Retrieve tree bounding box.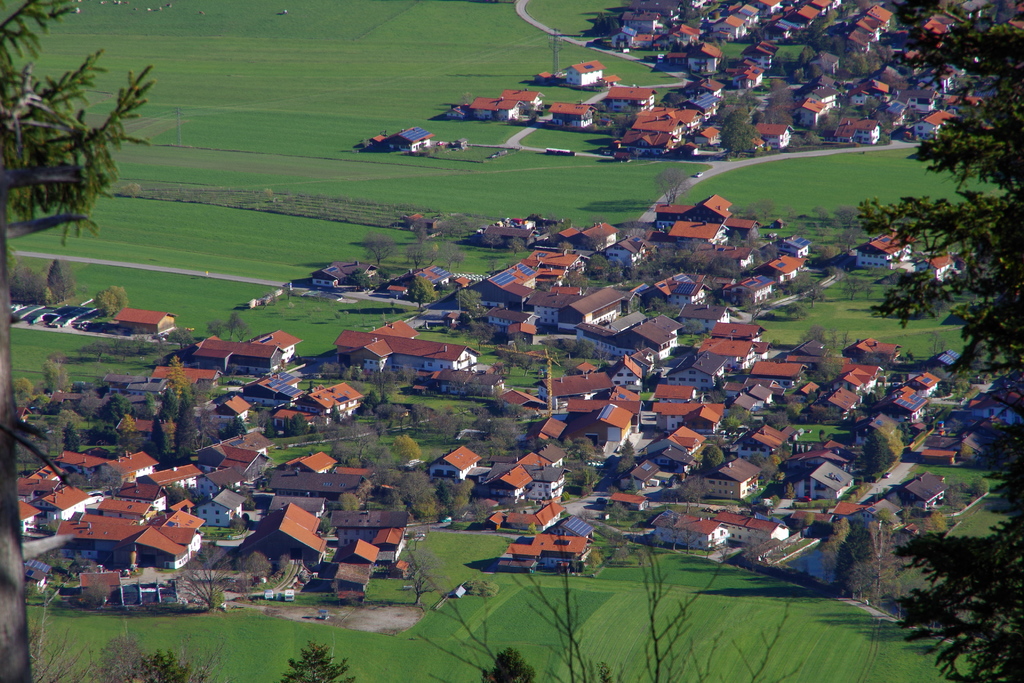
Bounding box: 850, 0, 1023, 682.
